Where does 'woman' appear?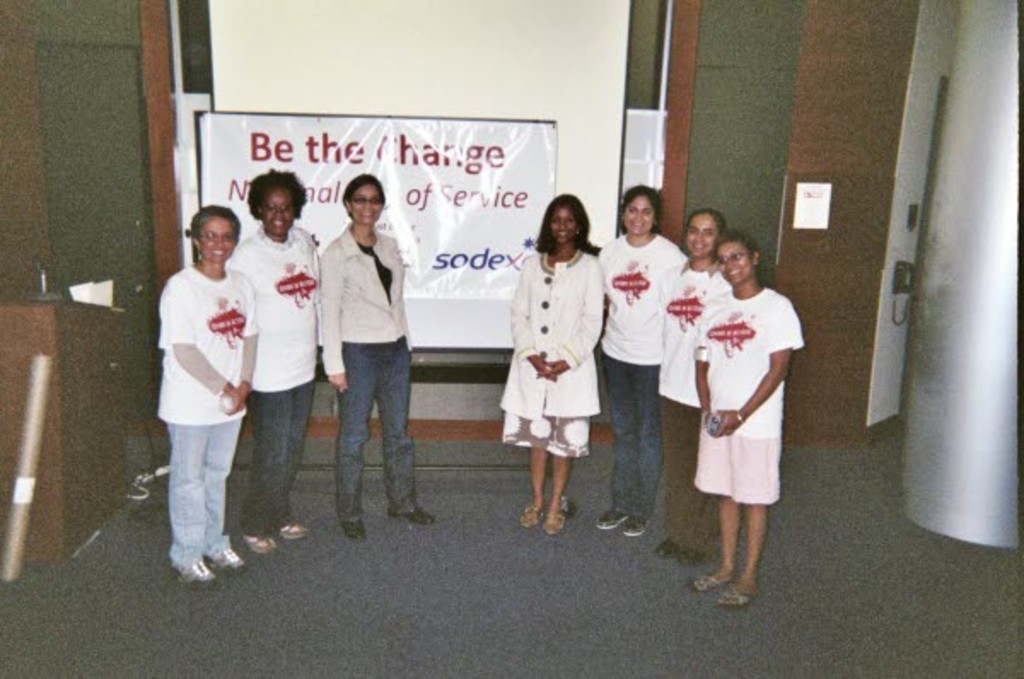
Appears at <box>589,188,683,527</box>.
